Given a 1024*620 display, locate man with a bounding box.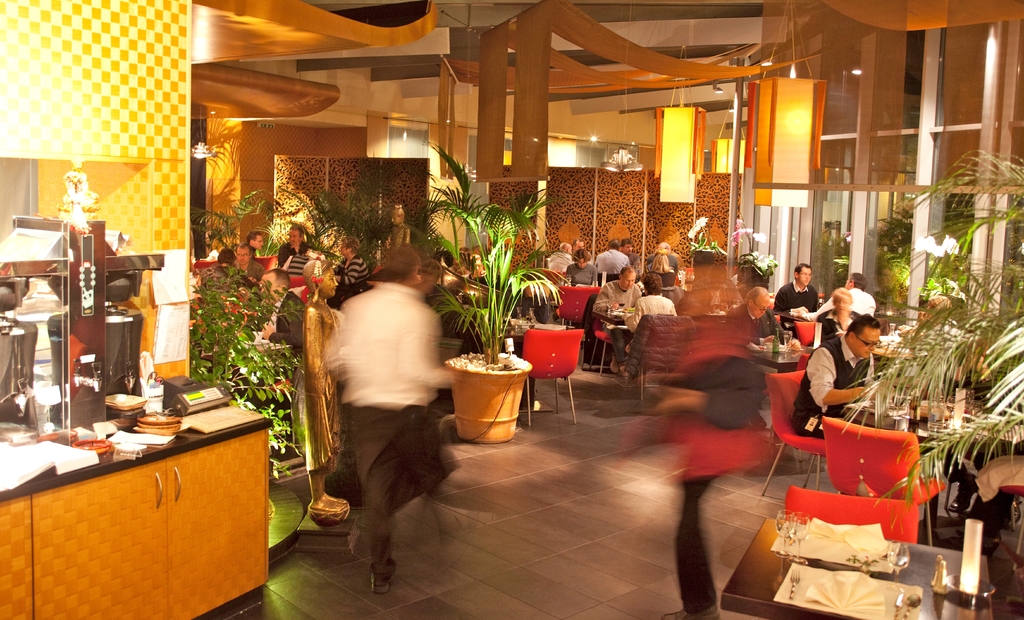
Located: (x1=500, y1=272, x2=552, y2=324).
